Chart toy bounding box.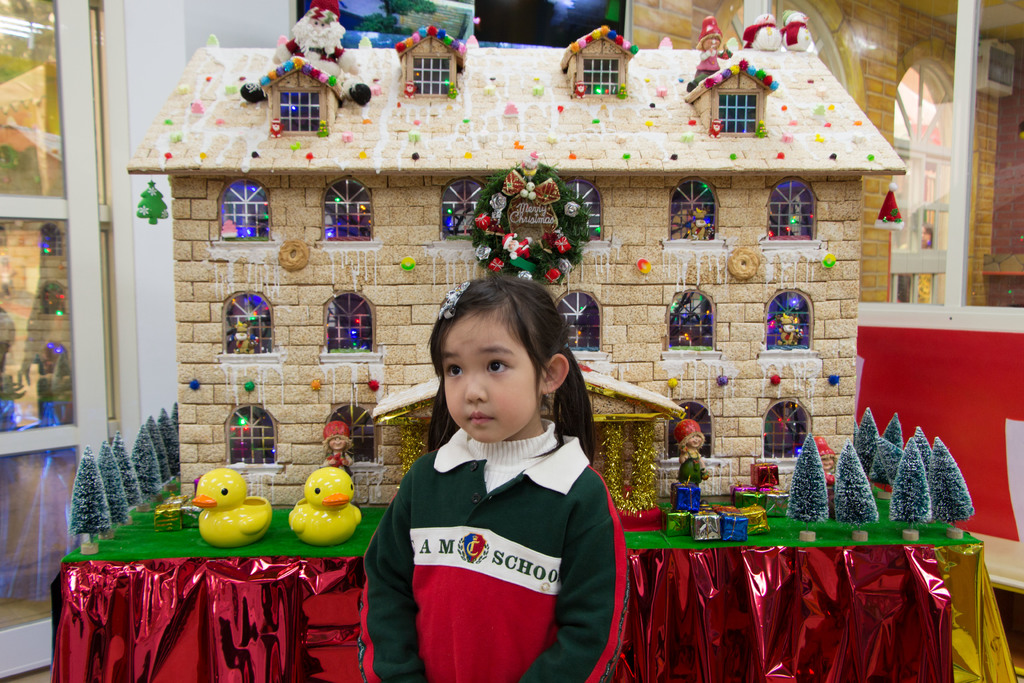
Charted: [685, 14, 730, 90].
